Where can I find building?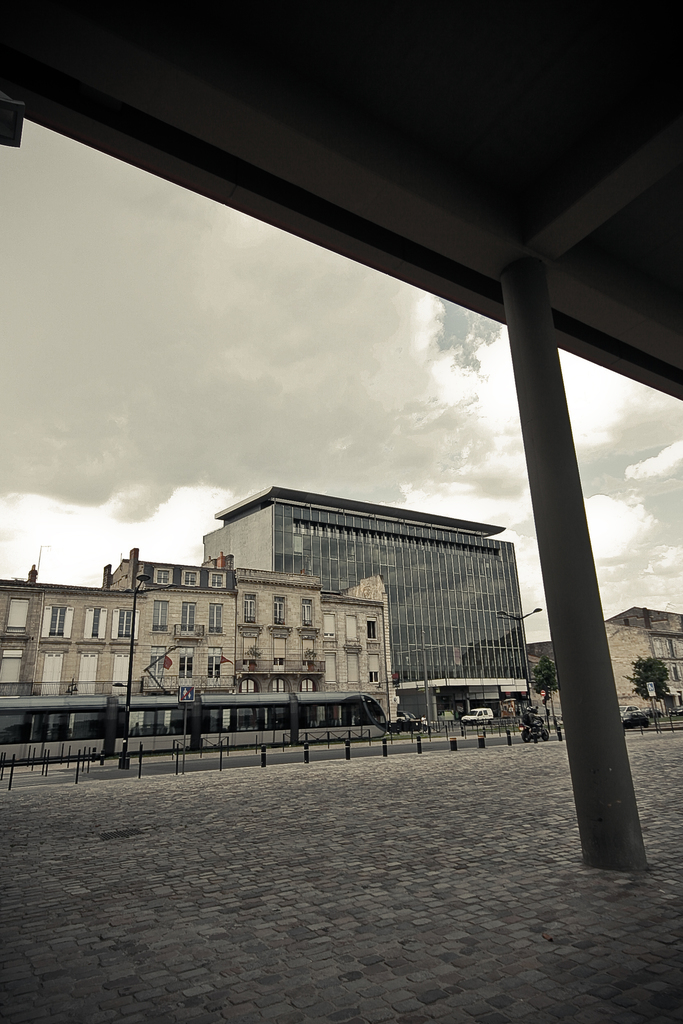
You can find it at [x1=532, y1=607, x2=682, y2=717].
